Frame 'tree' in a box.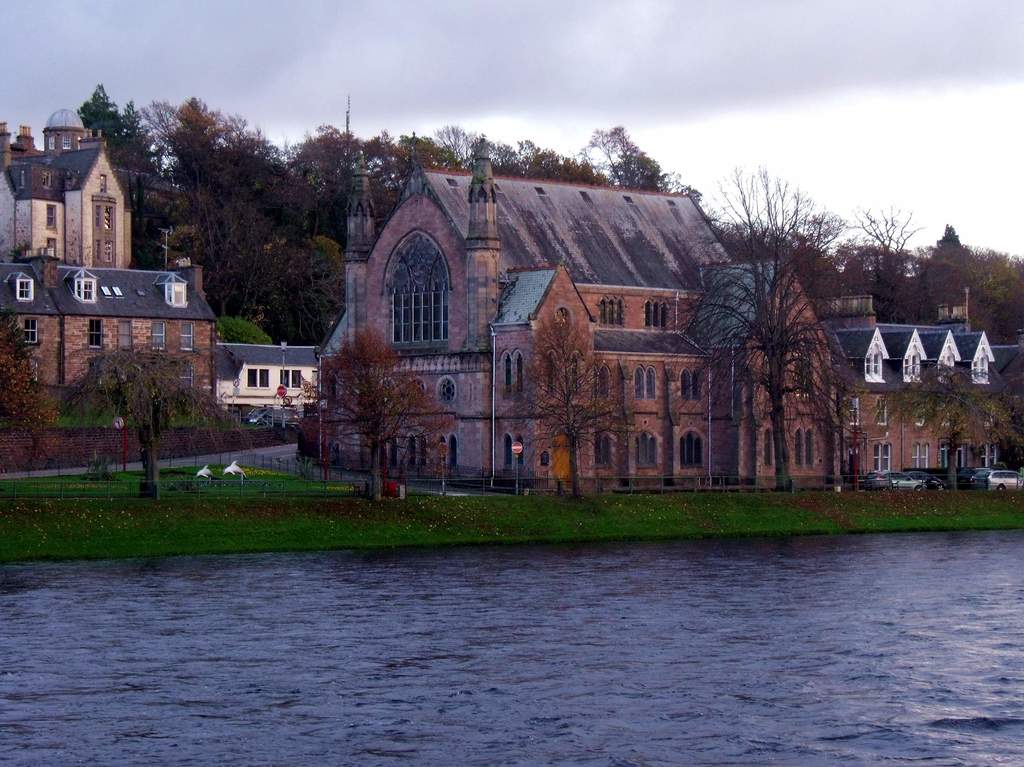
box(475, 299, 670, 516).
